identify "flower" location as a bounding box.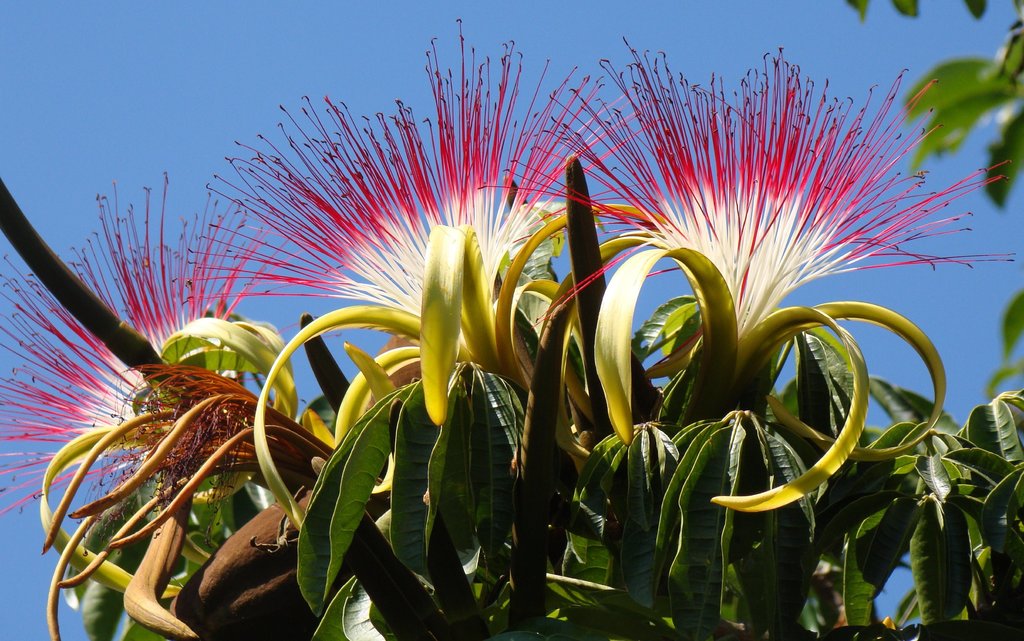
locate(0, 169, 305, 518).
